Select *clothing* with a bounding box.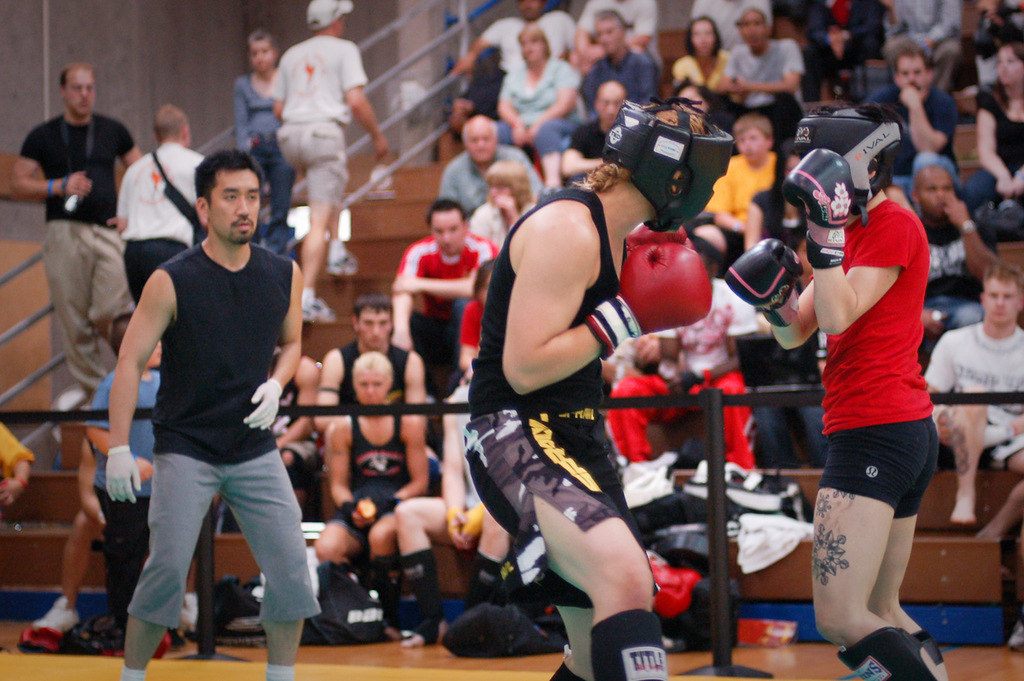
detection(111, 242, 344, 654).
